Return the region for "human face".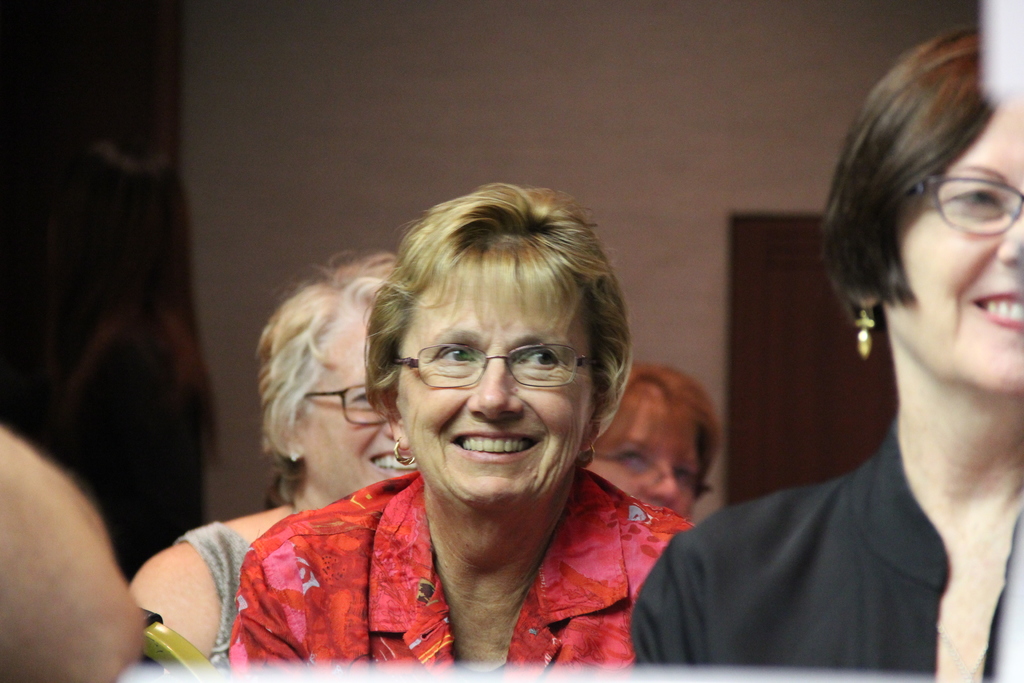
400:283:598:502.
